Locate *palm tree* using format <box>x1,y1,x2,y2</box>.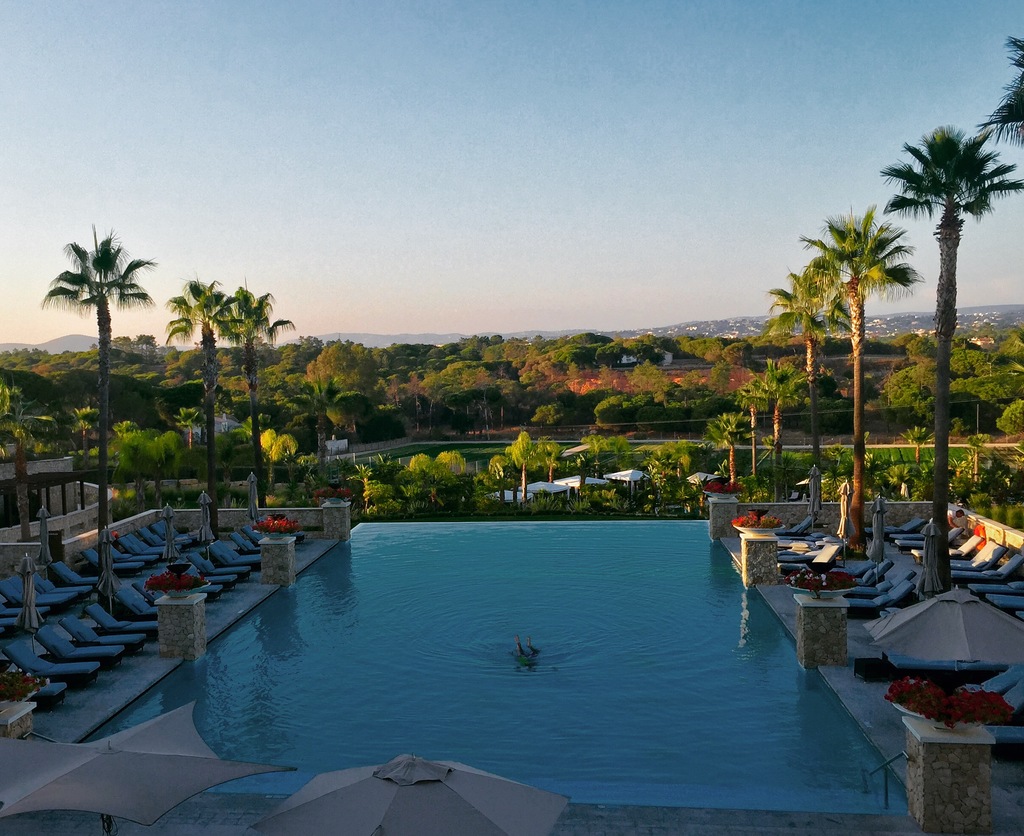
<box>705,407,744,492</box>.
